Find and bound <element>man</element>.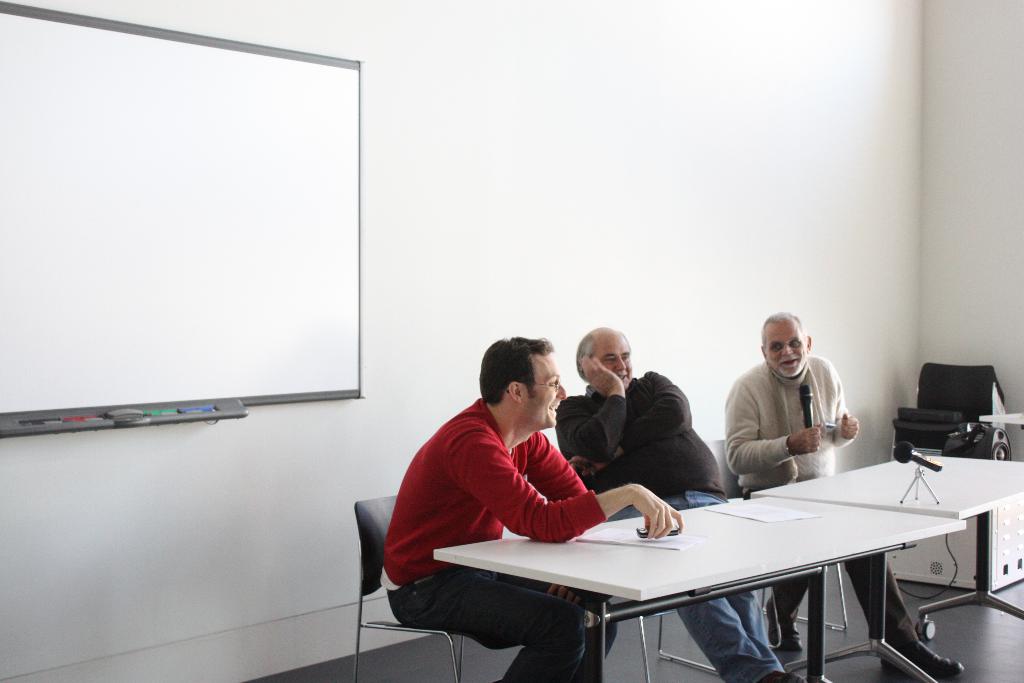
Bound: crop(564, 325, 806, 682).
